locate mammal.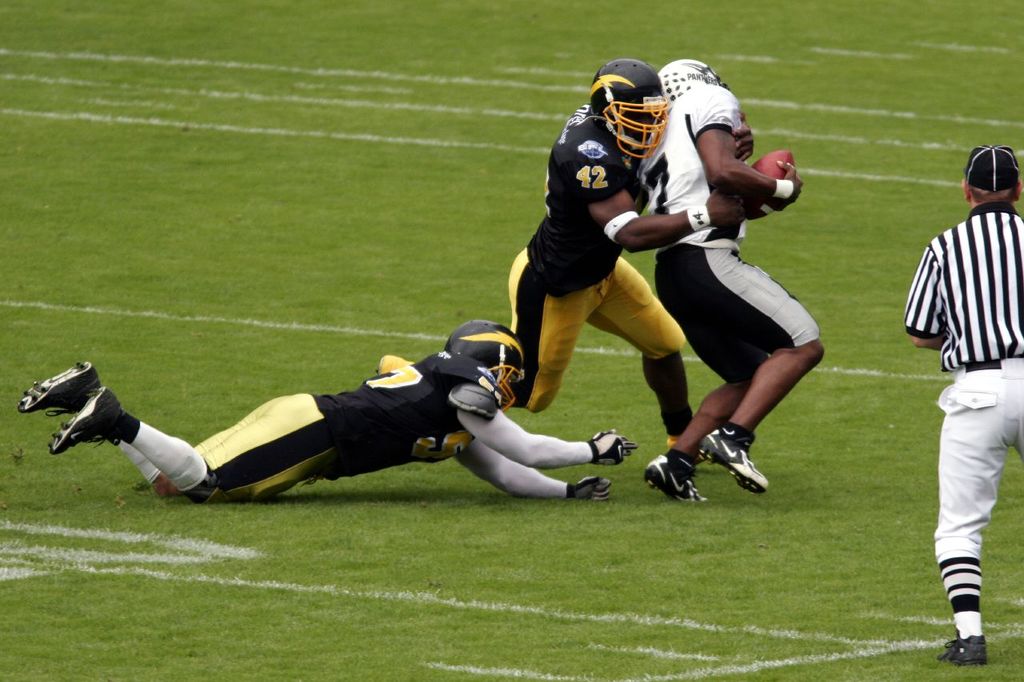
Bounding box: <box>651,59,820,499</box>.
